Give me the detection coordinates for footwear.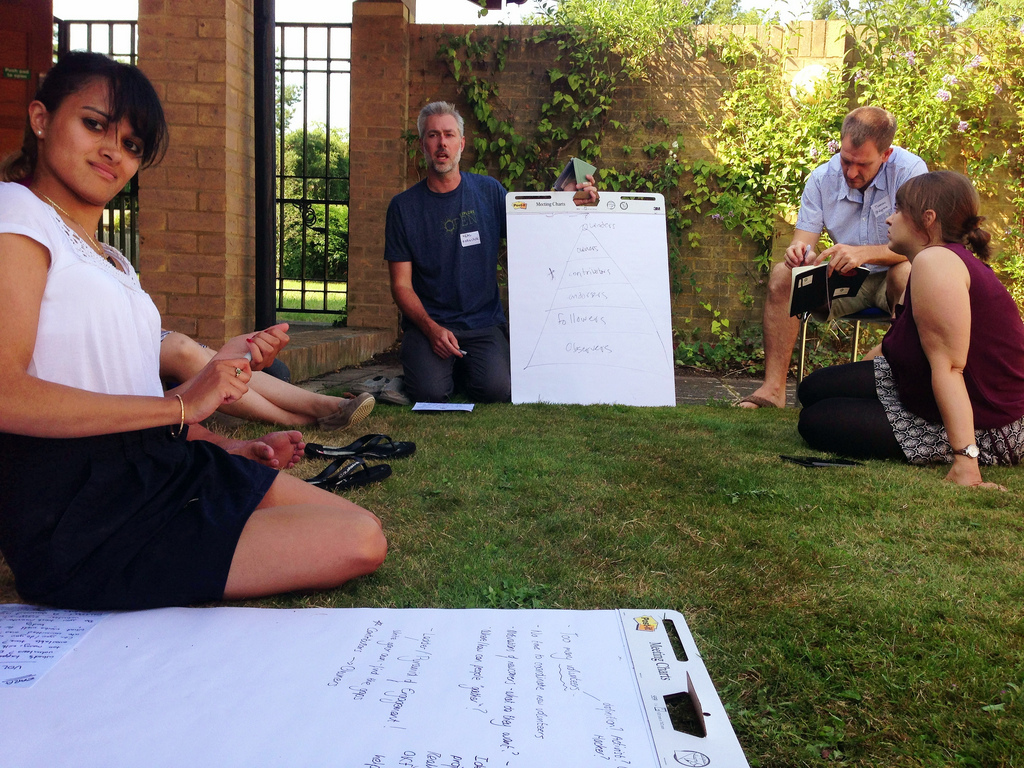
[303,457,391,492].
